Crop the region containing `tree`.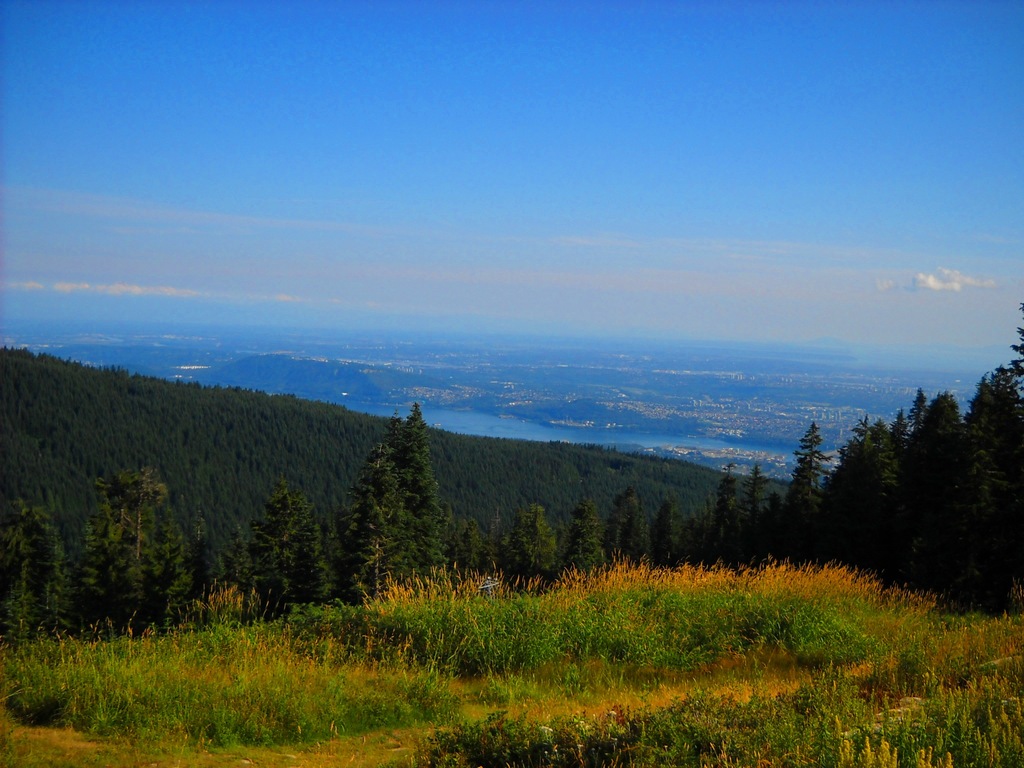
Crop region: (x1=784, y1=413, x2=829, y2=566).
